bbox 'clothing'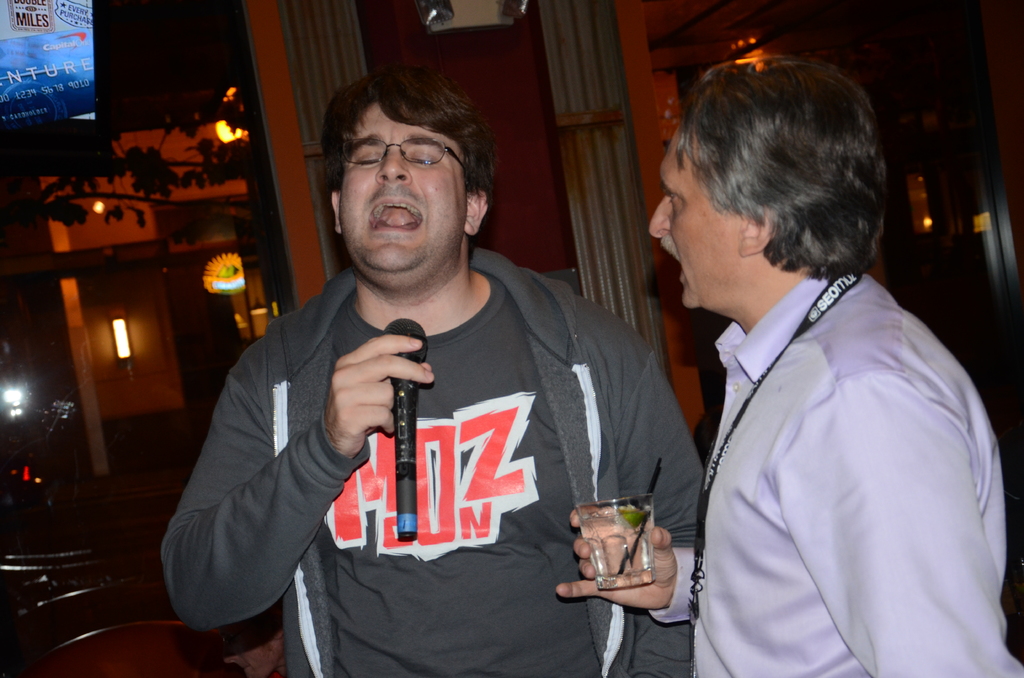
<region>154, 243, 701, 677</region>
